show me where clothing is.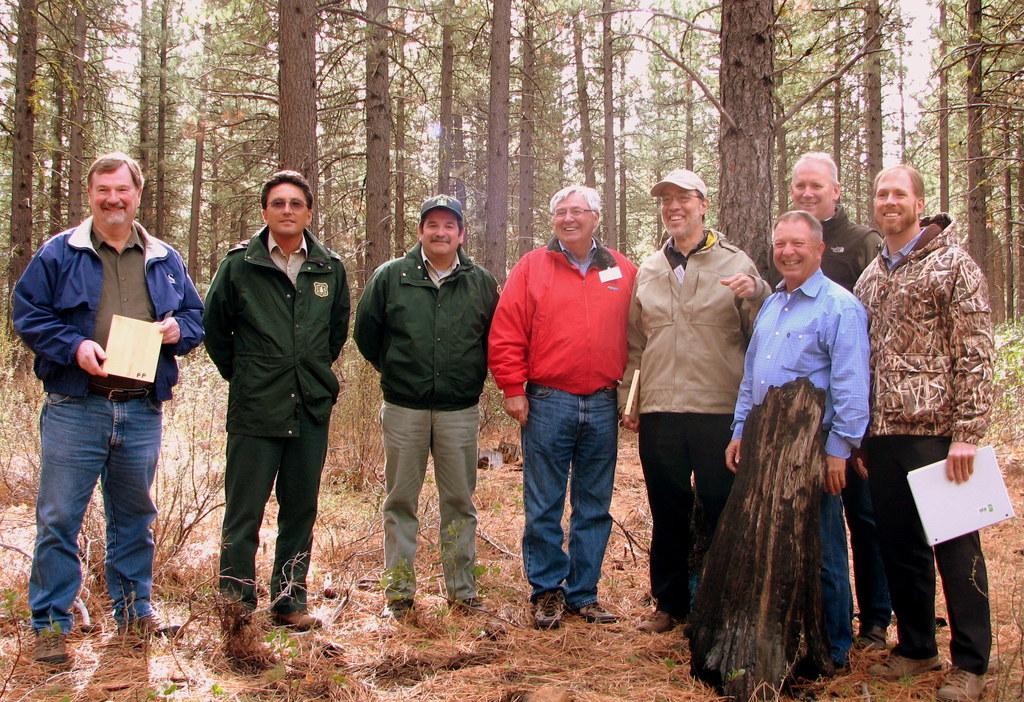
clothing is at [x1=3, y1=215, x2=204, y2=632].
